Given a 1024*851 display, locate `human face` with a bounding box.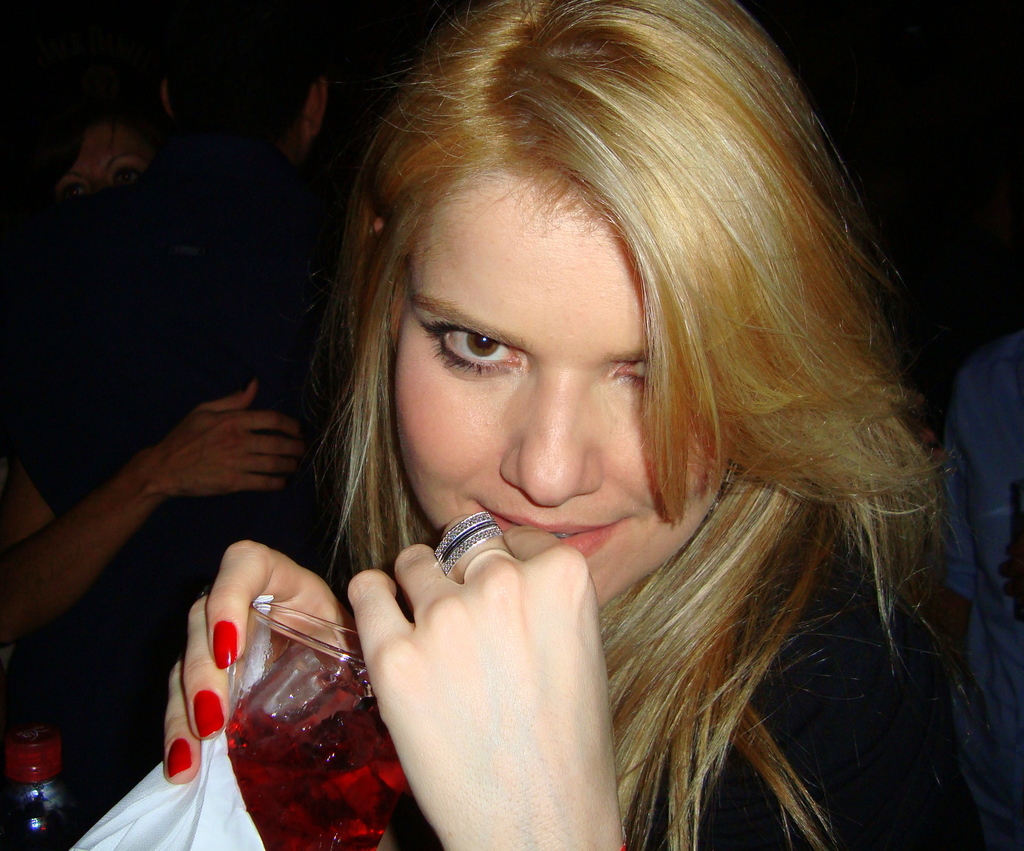
Located: bbox=(396, 162, 724, 610).
